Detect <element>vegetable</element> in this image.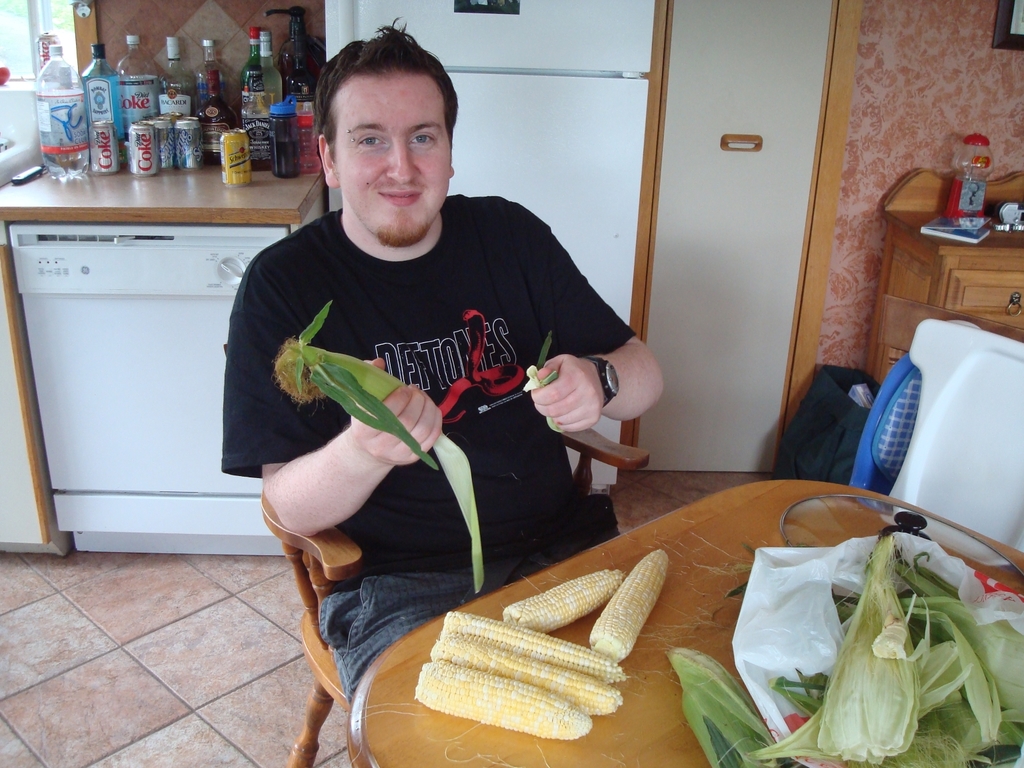
Detection: (x1=448, y1=608, x2=623, y2=686).
